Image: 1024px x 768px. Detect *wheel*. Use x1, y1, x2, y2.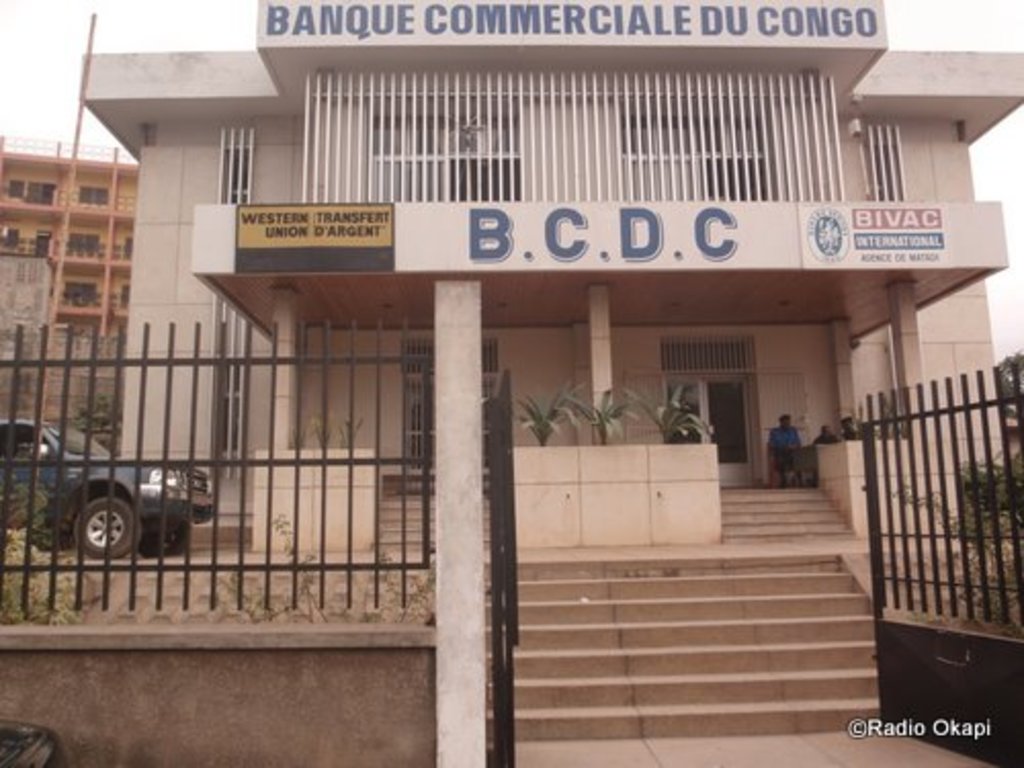
74, 492, 131, 561.
